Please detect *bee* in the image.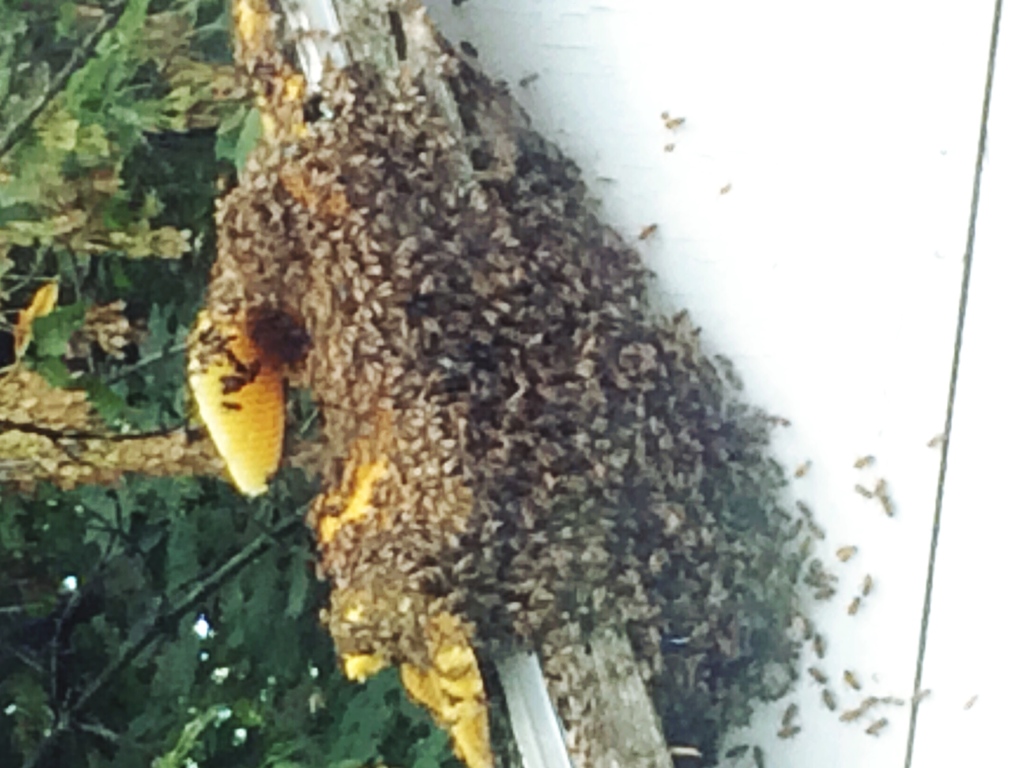
locate(966, 689, 983, 711).
